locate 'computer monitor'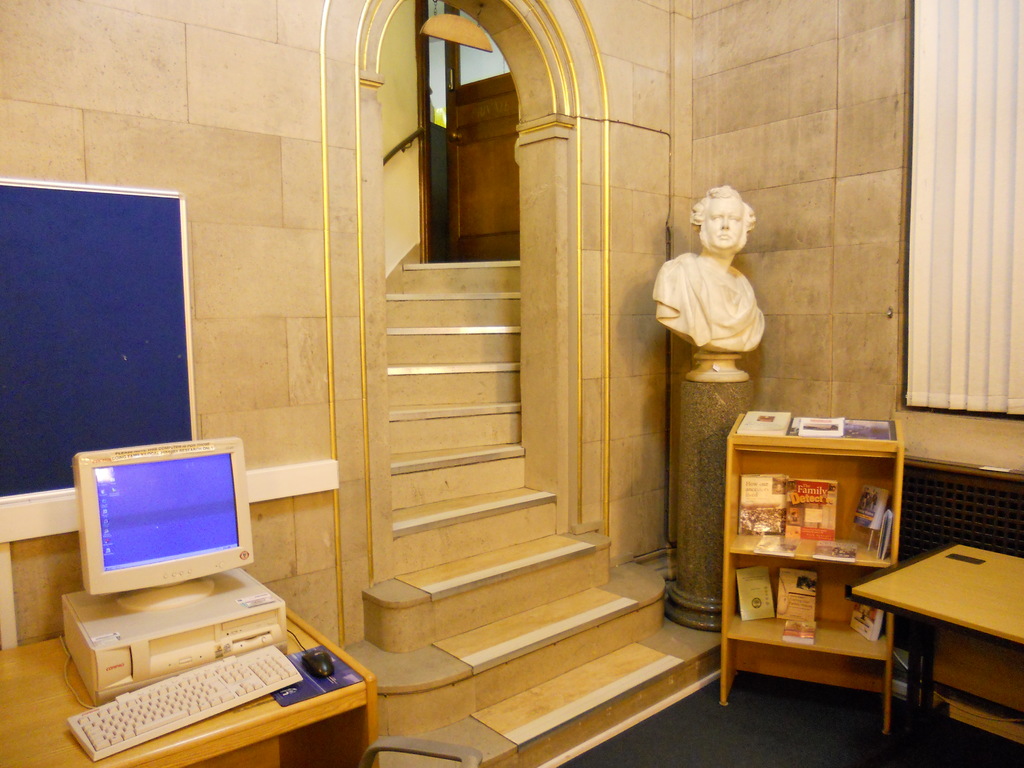
<region>88, 448, 248, 604</region>
